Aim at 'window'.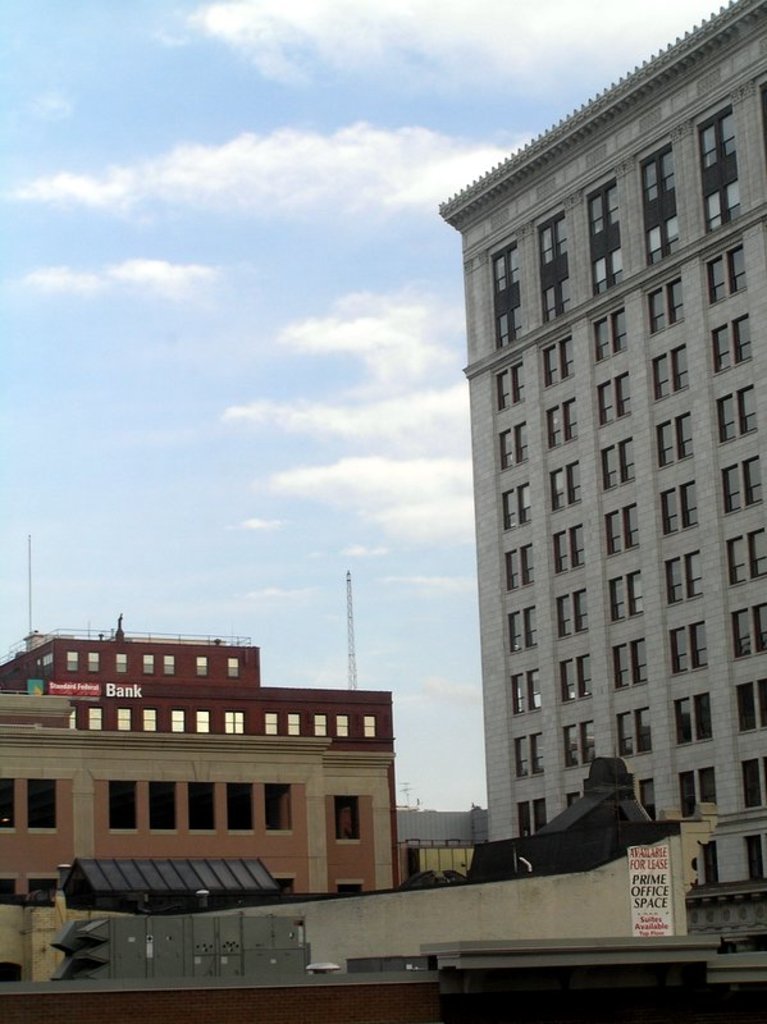
Aimed at bbox(508, 608, 548, 657).
